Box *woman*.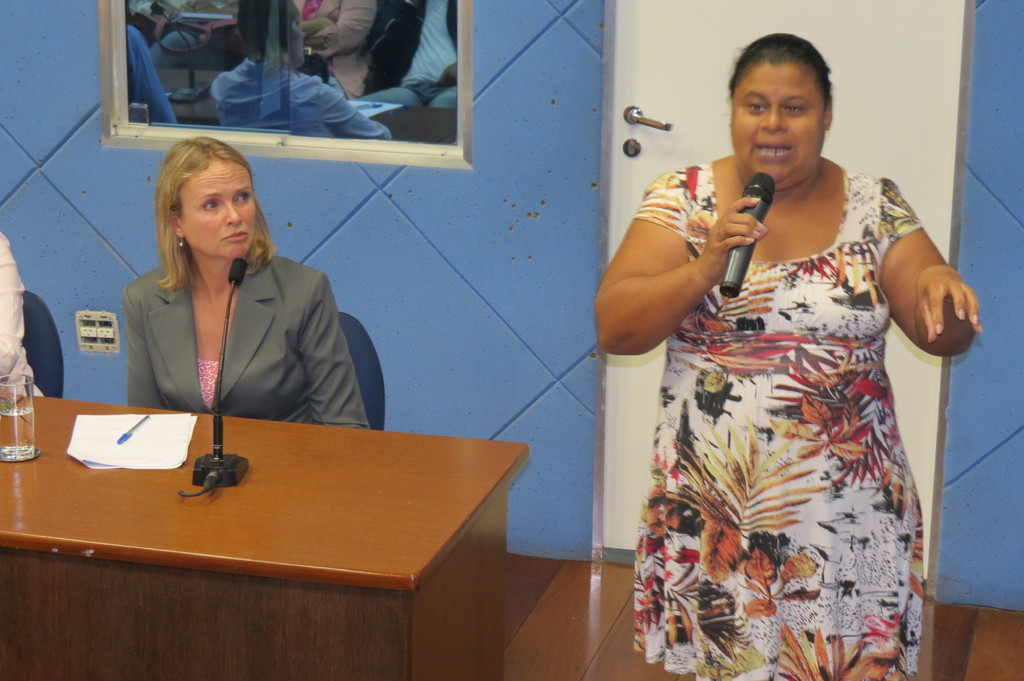
detection(589, 34, 982, 680).
